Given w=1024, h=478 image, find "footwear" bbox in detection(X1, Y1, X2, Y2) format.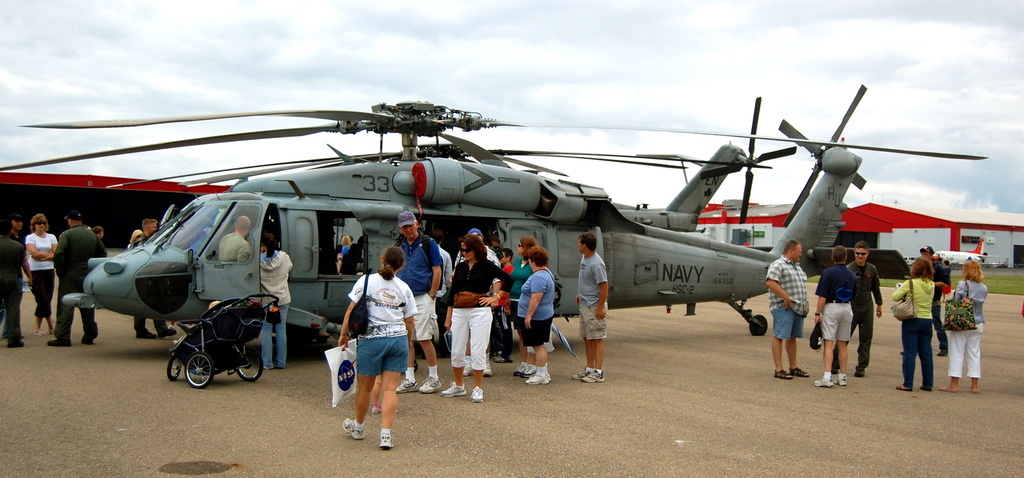
detection(528, 370, 549, 383).
